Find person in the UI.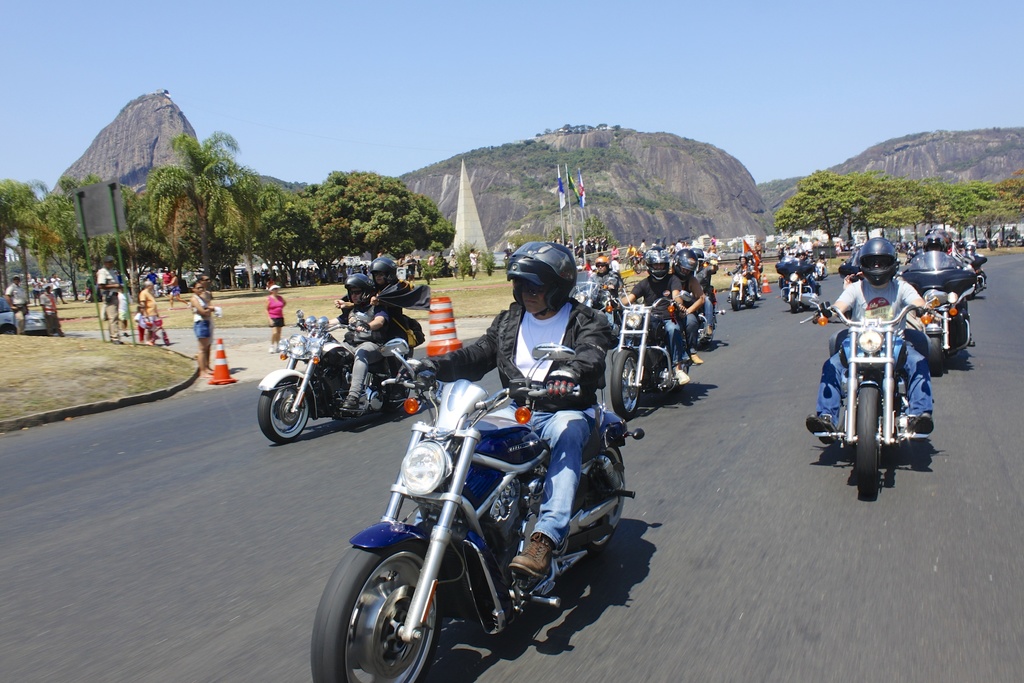
UI element at select_region(189, 281, 209, 374).
